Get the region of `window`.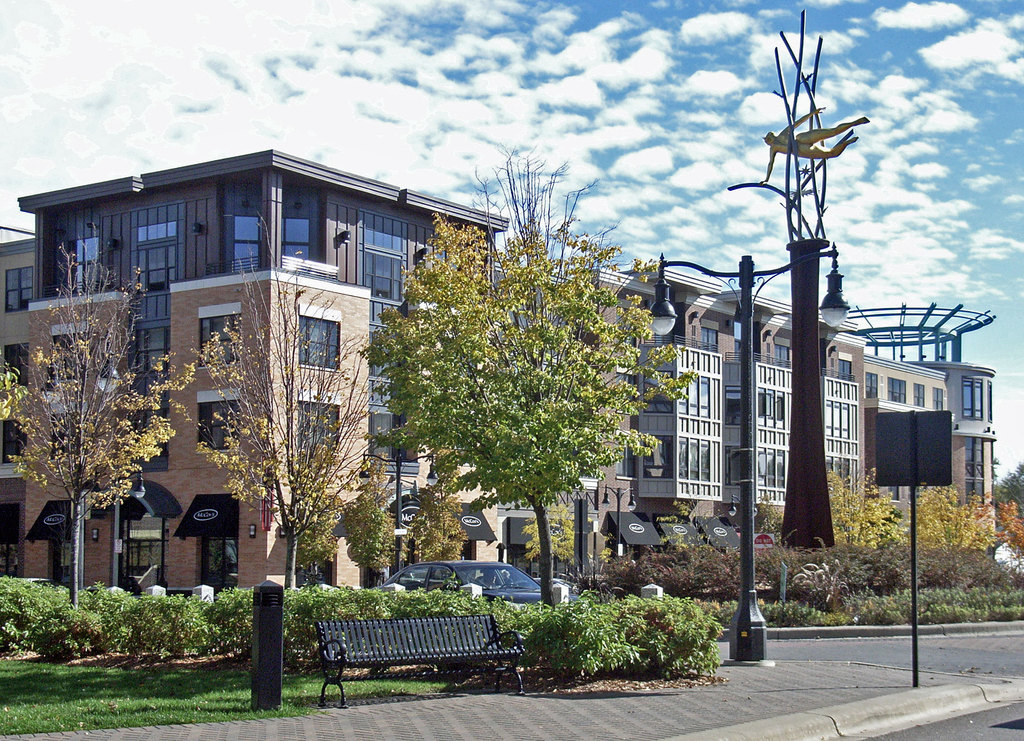
detection(296, 319, 346, 373).
